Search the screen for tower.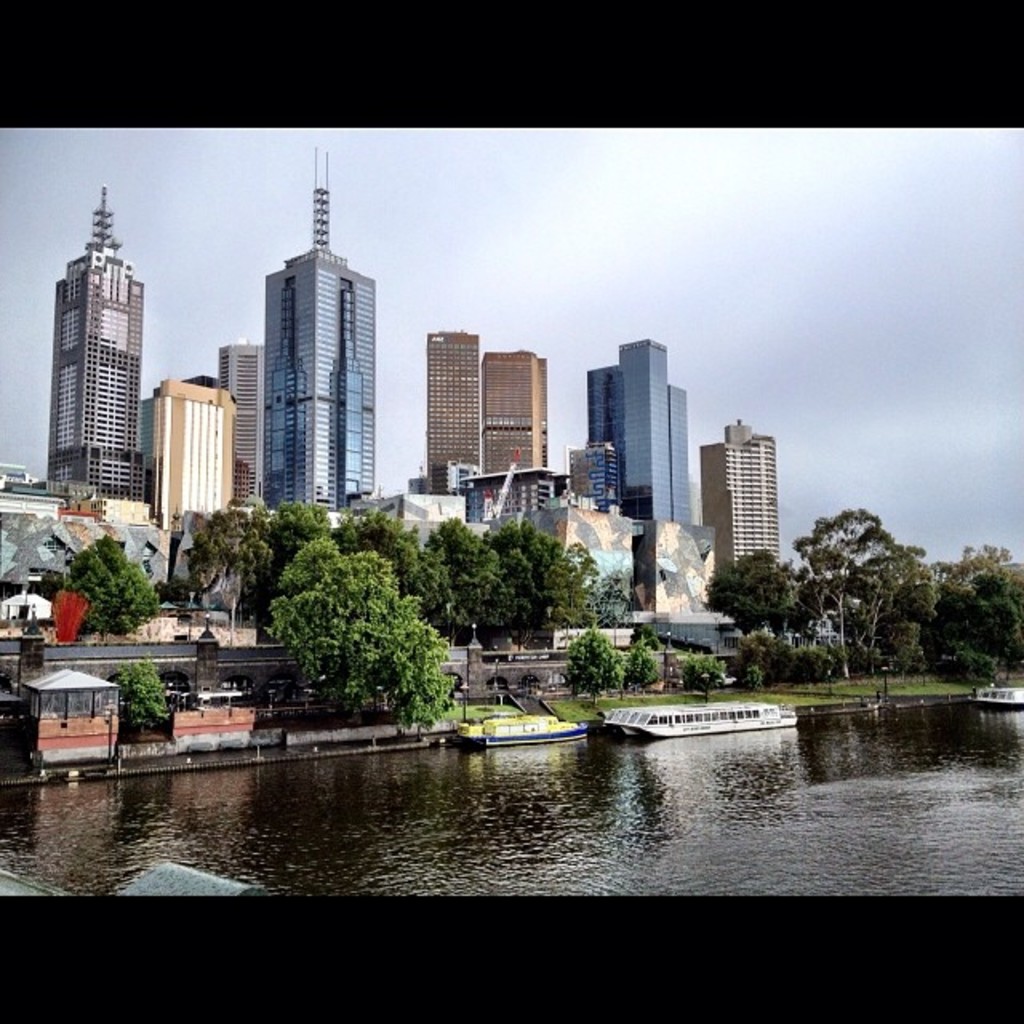
Found at Rect(586, 338, 688, 525).
